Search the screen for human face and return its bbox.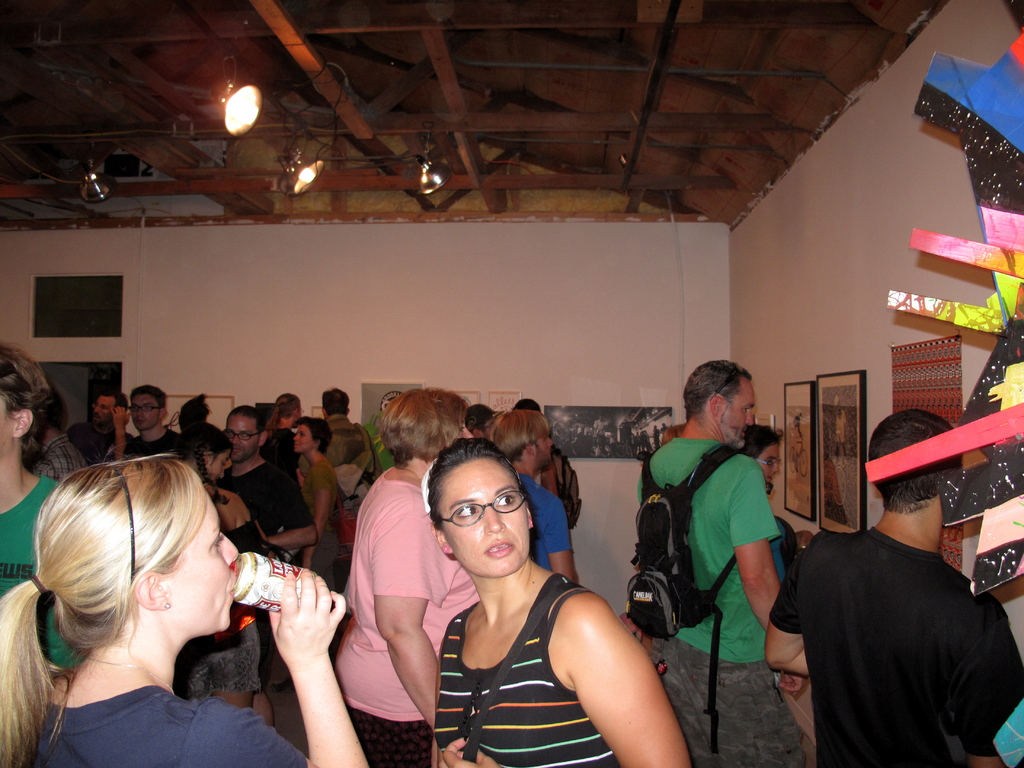
Found: [231,415,255,461].
